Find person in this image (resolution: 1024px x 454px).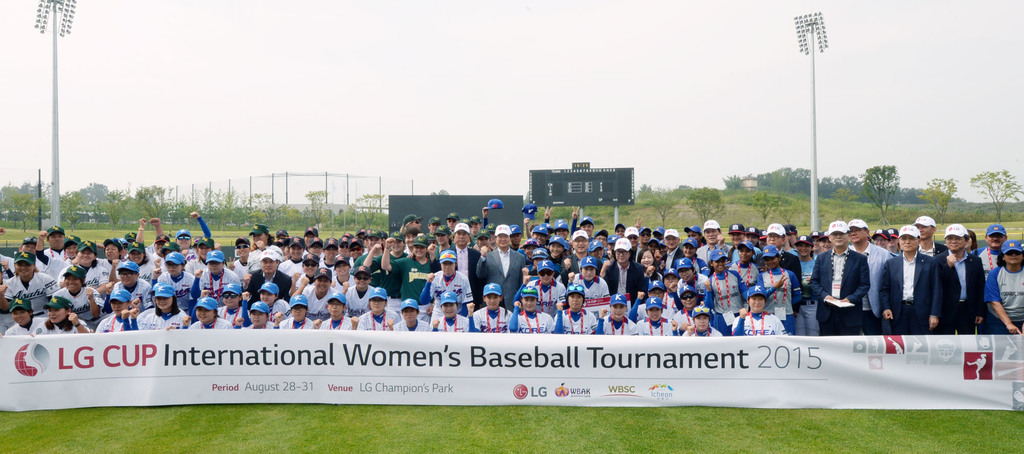
box(238, 249, 299, 302).
